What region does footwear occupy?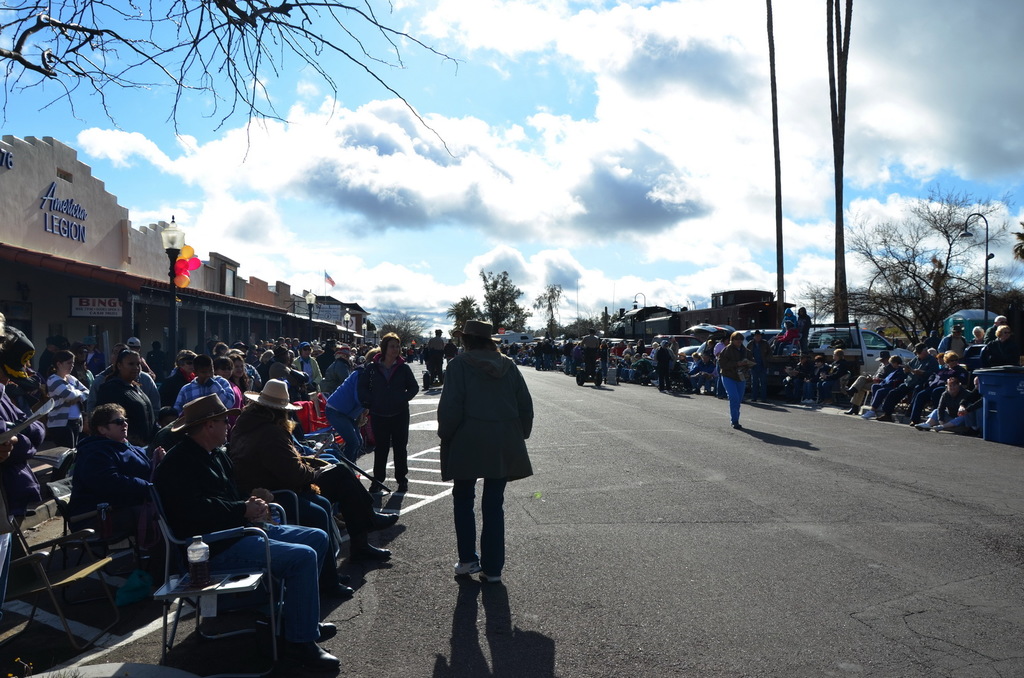
<box>368,509,399,531</box>.
